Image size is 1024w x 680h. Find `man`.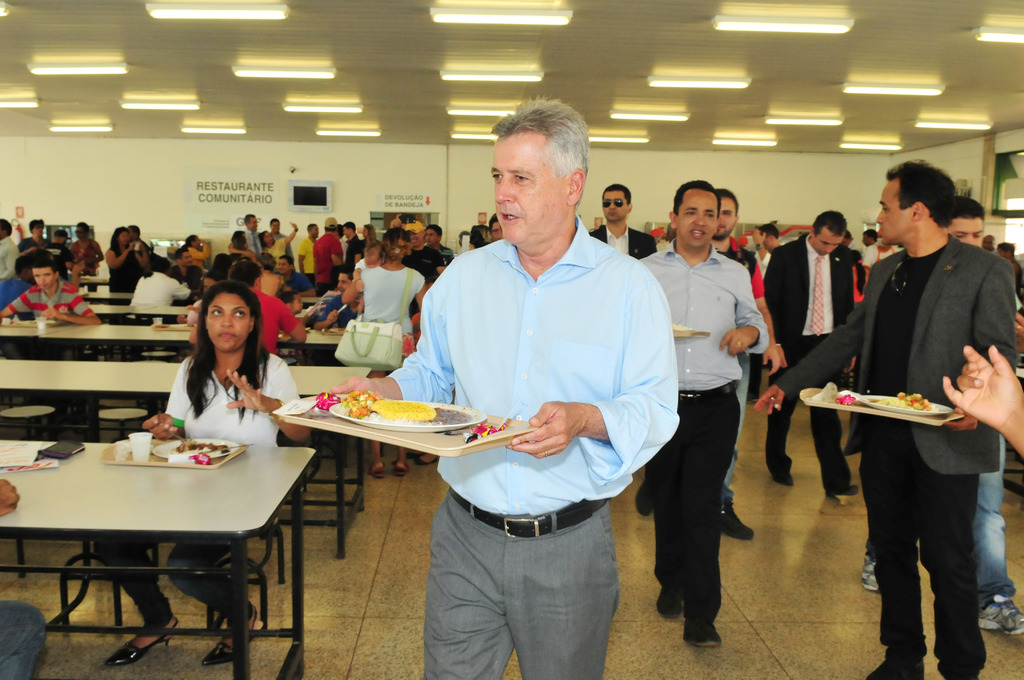
select_region(342, 219, 360, 270).
